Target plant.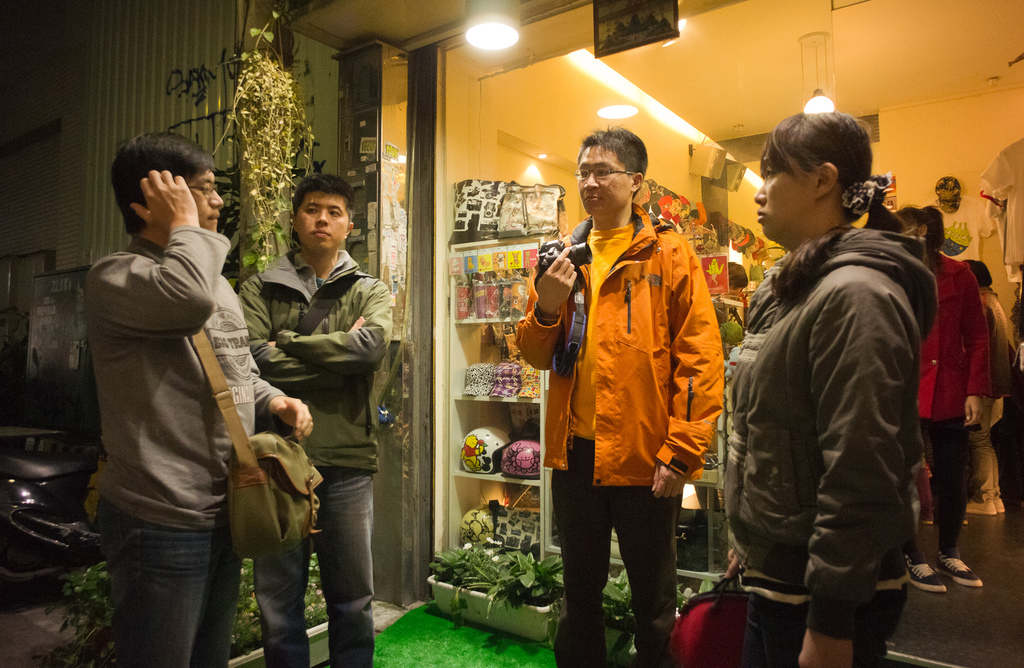
Target region: select_region(212, 3, 314, 267).
